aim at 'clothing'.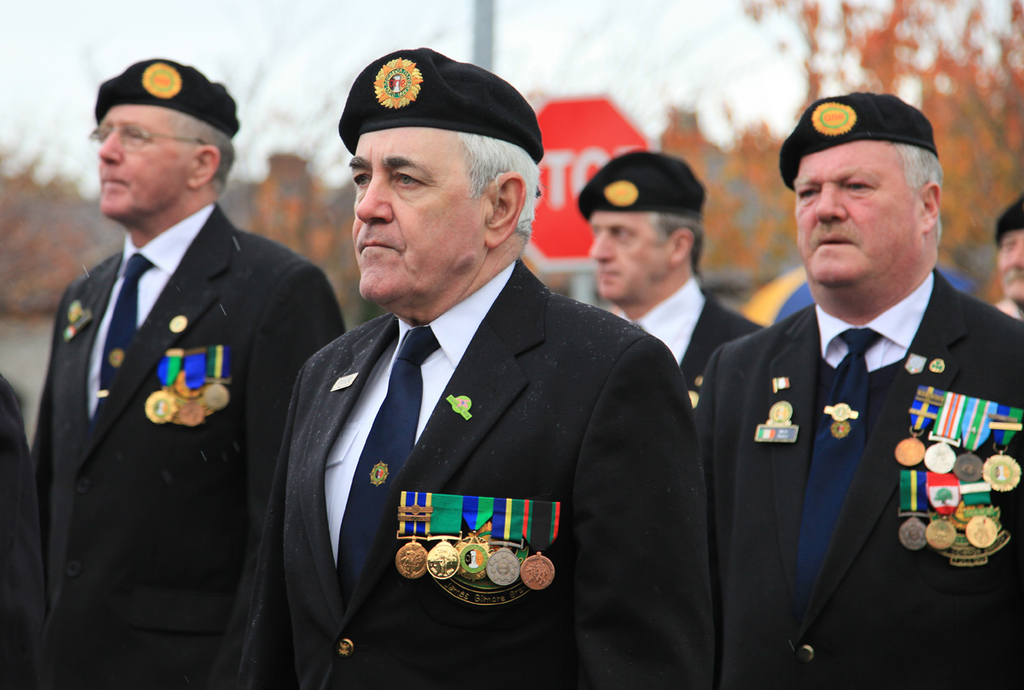
Aimed at [221, 261, 703, 689].
